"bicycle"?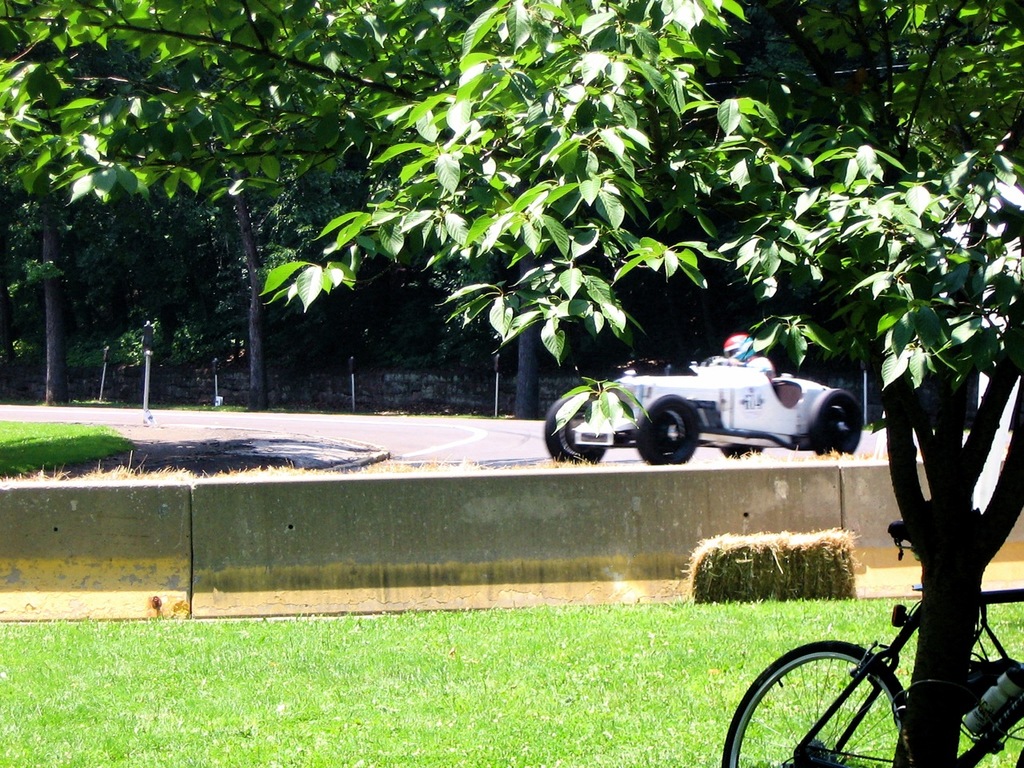
{"x1": 718, "y1": 514, "x2": 1023, "y2": 767}
